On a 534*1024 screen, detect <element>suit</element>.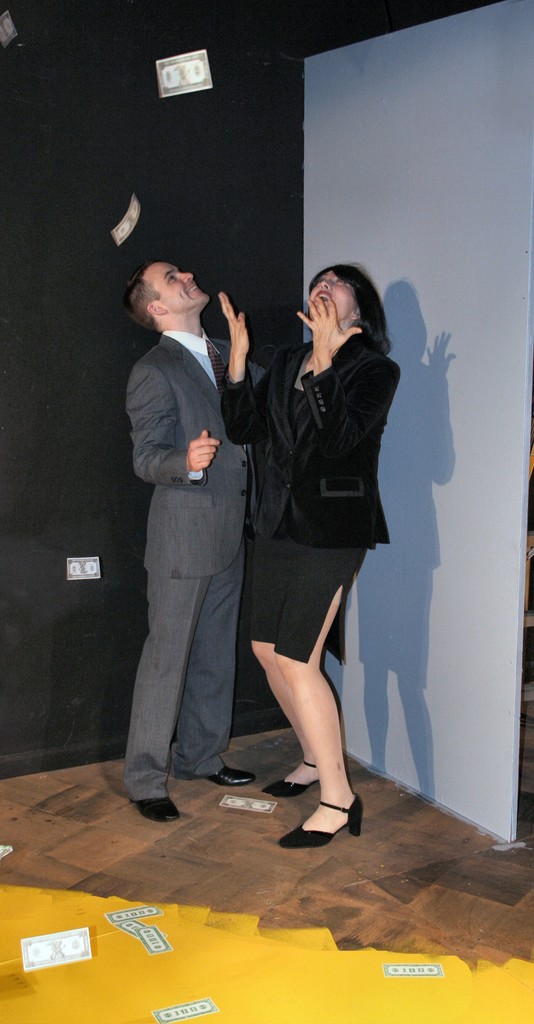
crop(219, 326, 407, 545).
